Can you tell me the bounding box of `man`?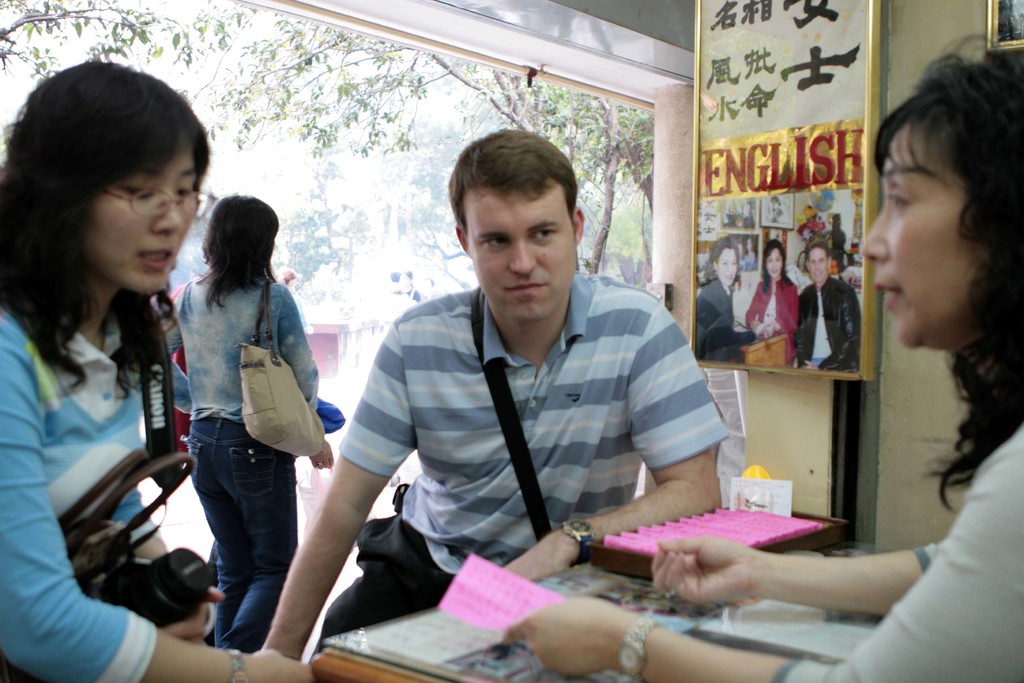
(312,133,735,614).
